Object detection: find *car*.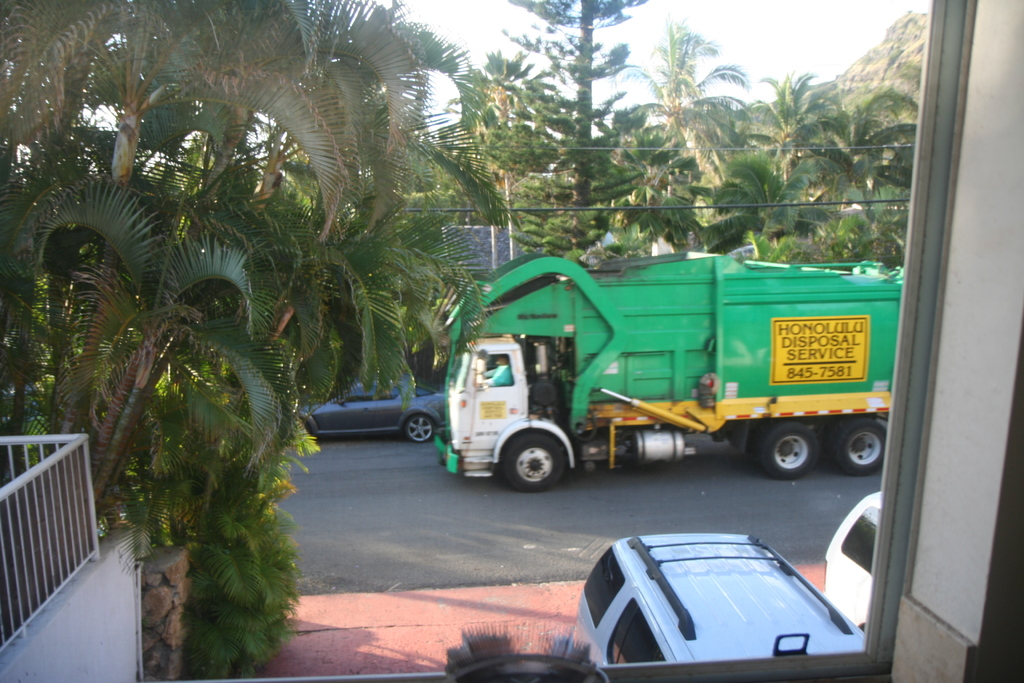
300, 378, 447, 444.
